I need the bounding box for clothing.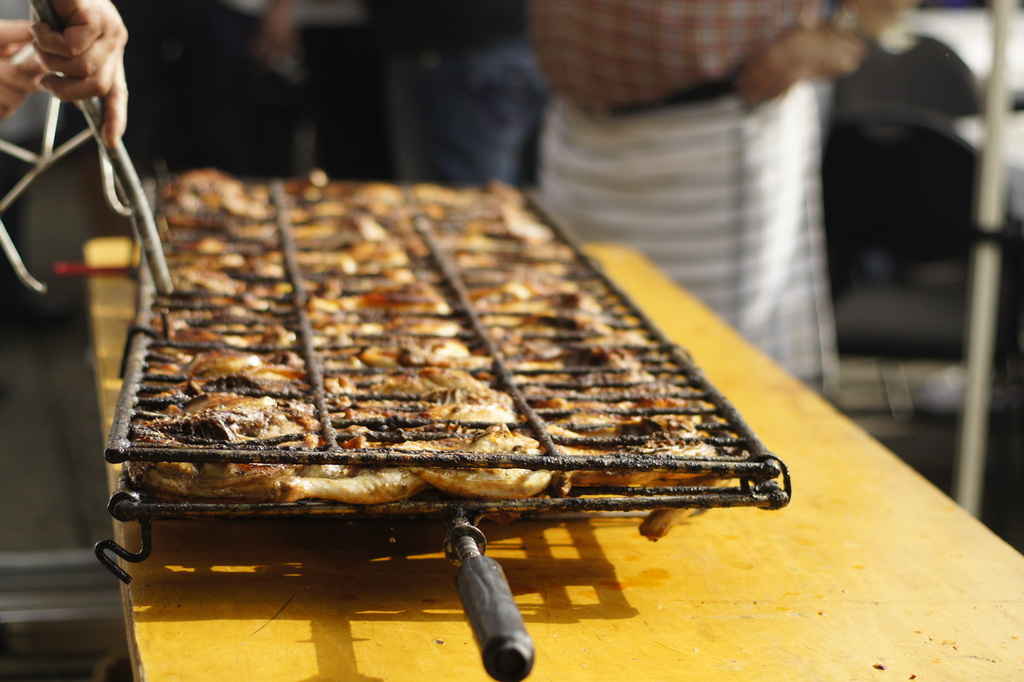
Here it is: <bbox>70, 53, 821, 563</bbox>.
